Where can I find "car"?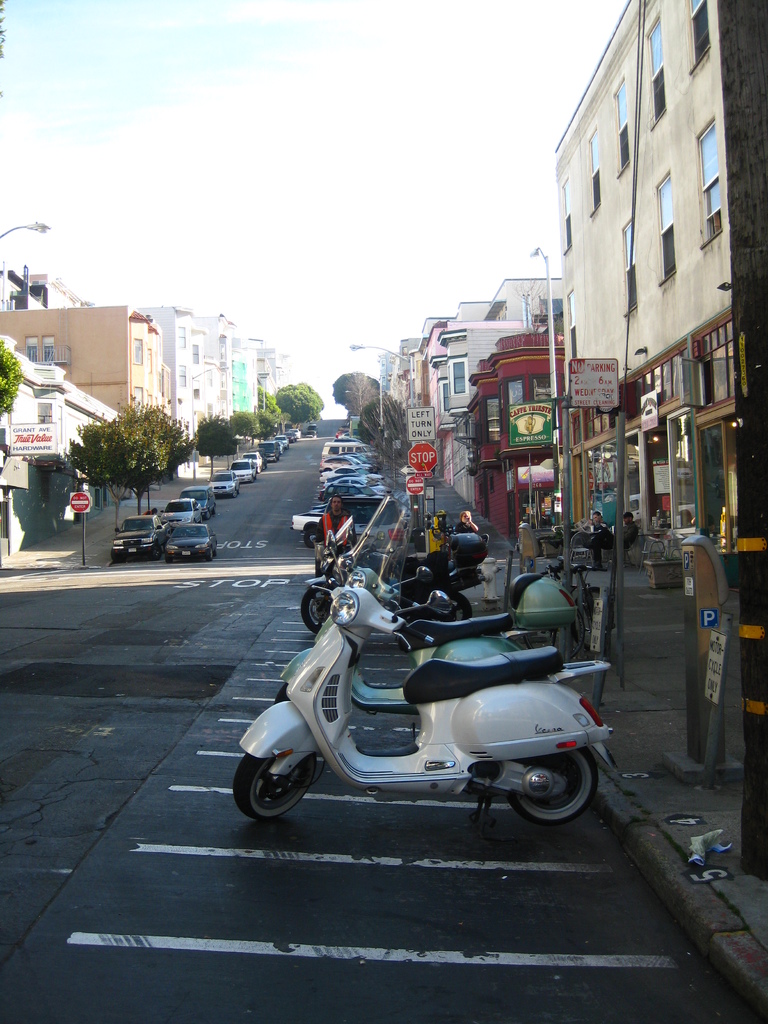
You can find it at 275 438 284 453.
